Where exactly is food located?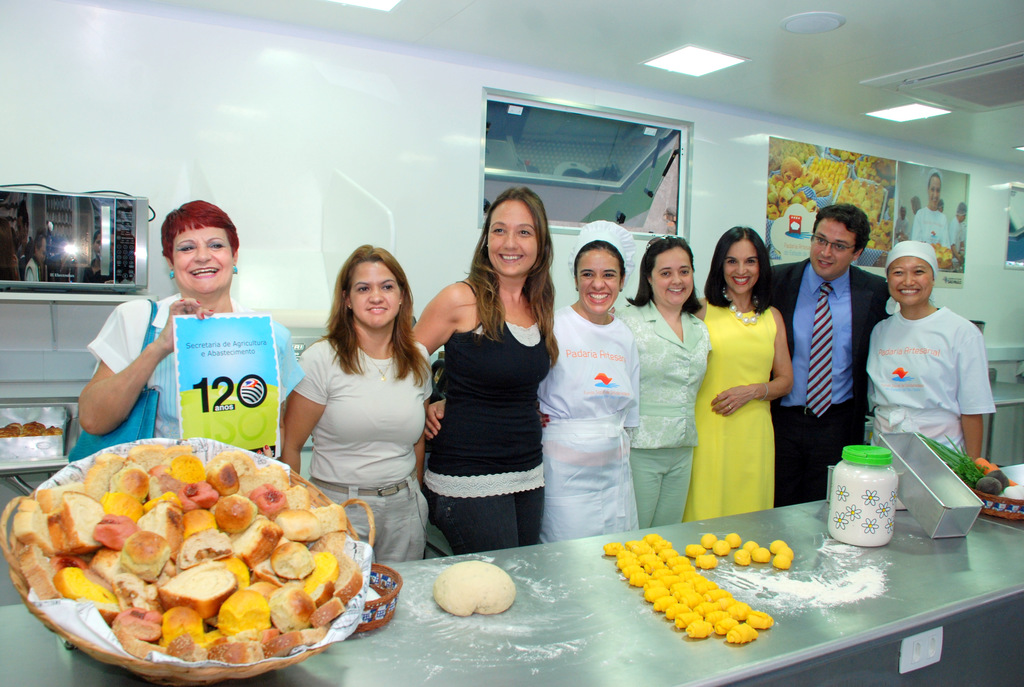
Its bounding box is (628,569,651,588).
